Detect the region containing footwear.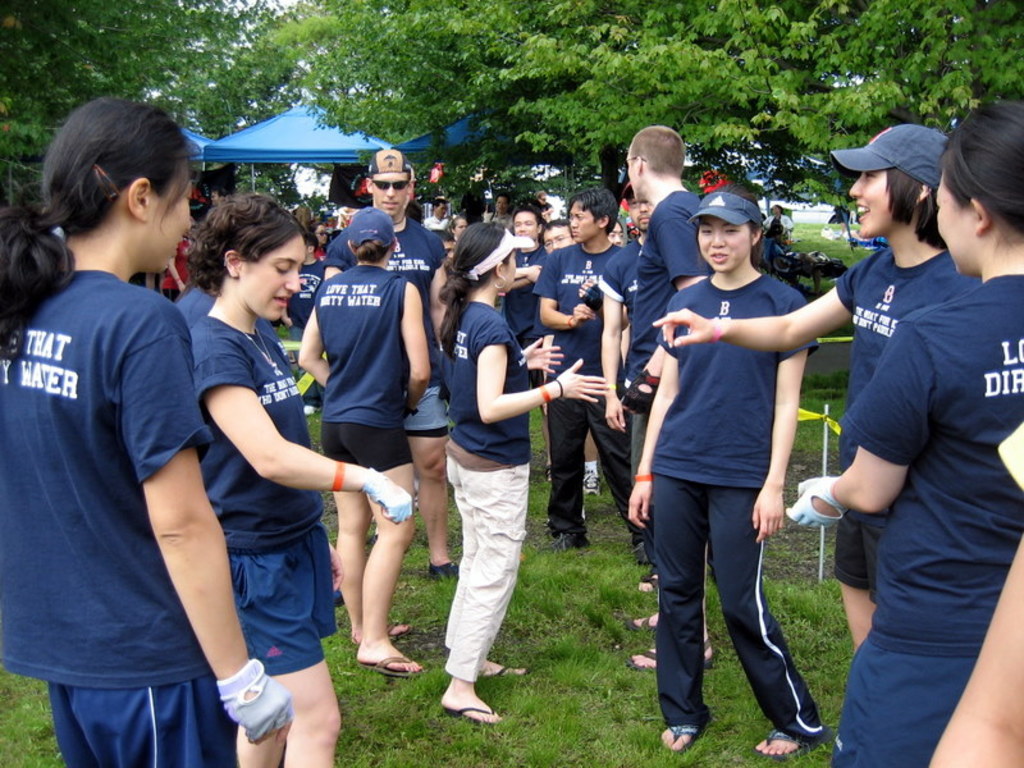
bbox=[631, 611, 712, 634].
